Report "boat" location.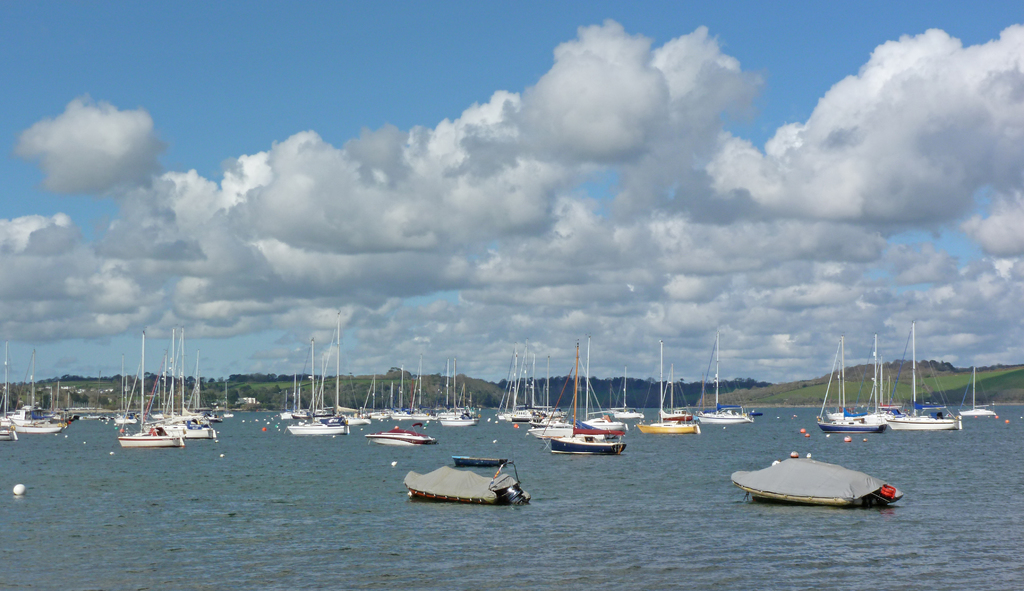
Report: <bbox>376, 406, 391, 416</bbox>.
